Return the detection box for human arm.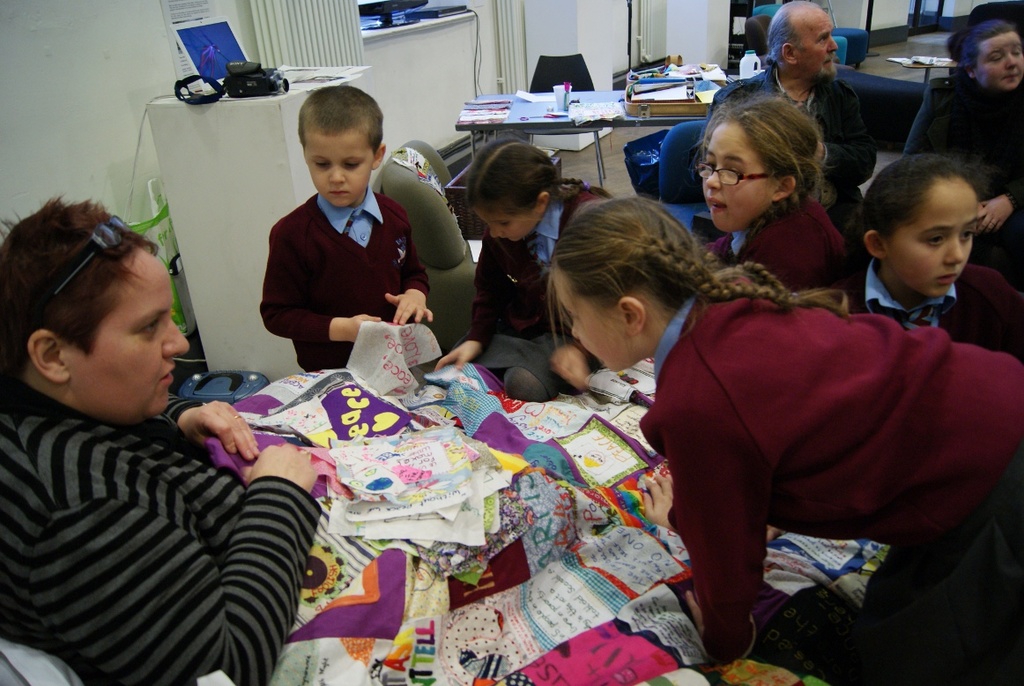
select_region(258, 225, 385, 346).
